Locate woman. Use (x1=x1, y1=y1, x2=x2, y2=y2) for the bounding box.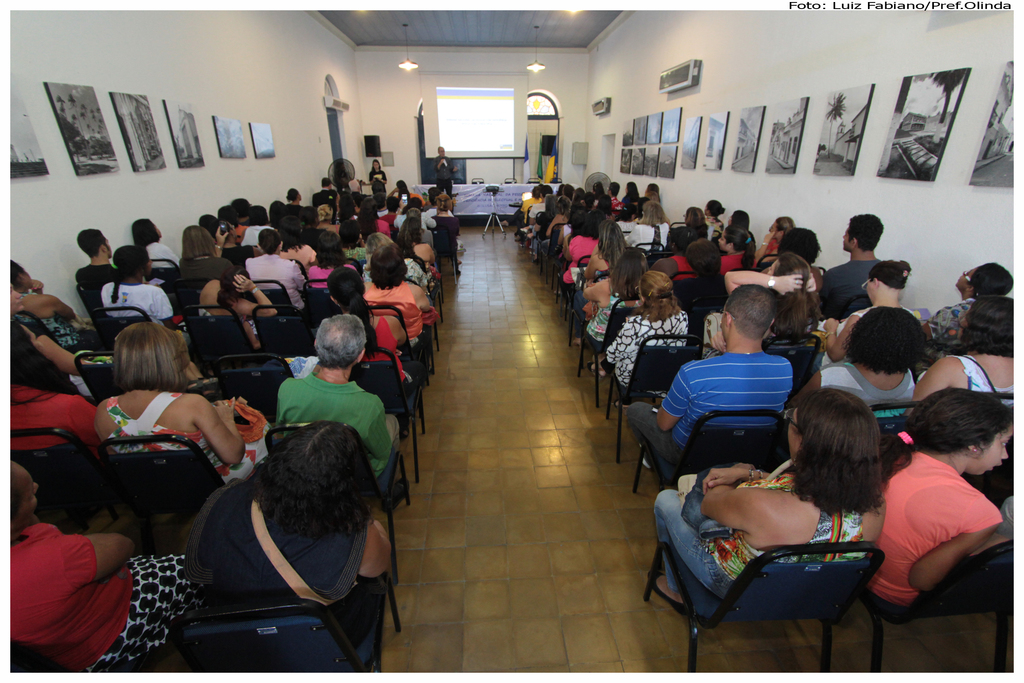
(x1=93, y1=324, x2=273, y2=485).
